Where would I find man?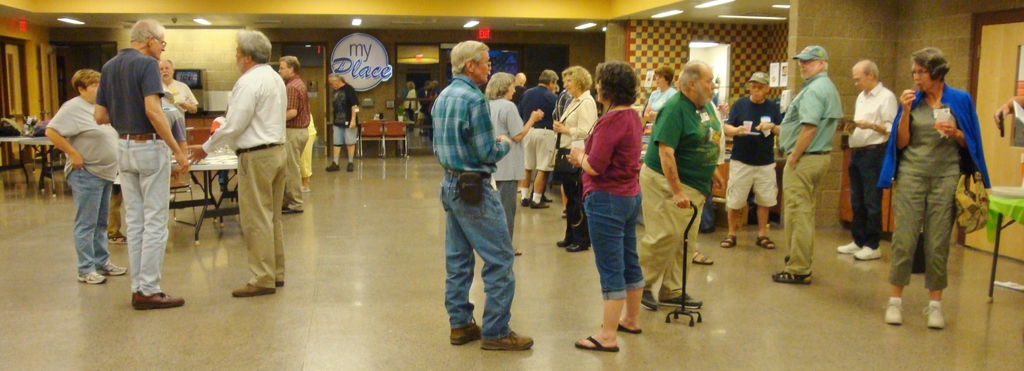
At bbox=[993, 94, 1023, 131].
